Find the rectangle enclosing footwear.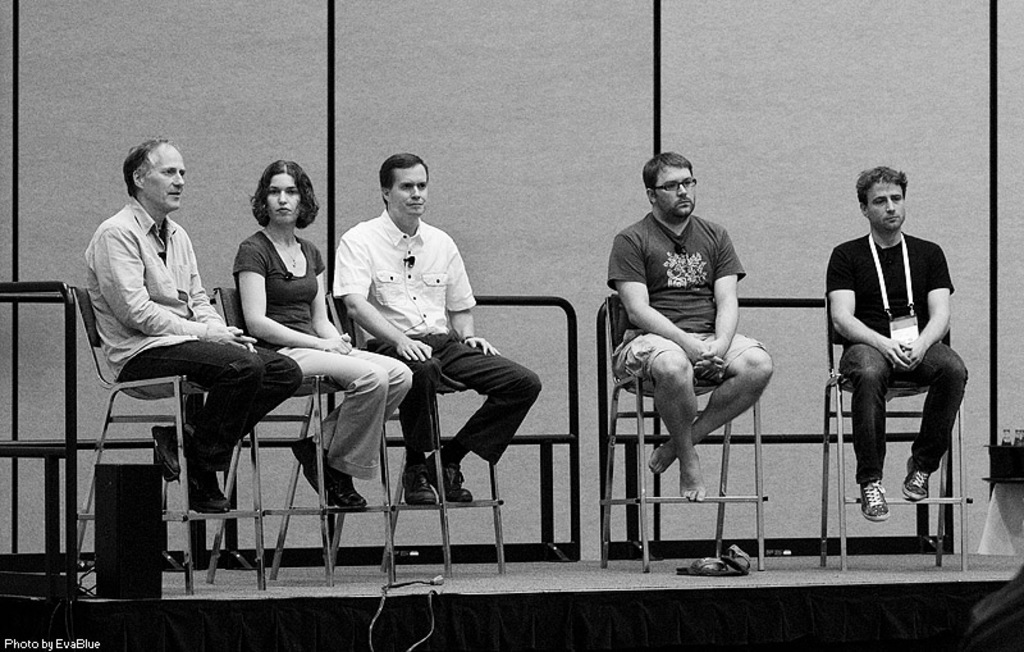
[399, 465, 435, 503].
